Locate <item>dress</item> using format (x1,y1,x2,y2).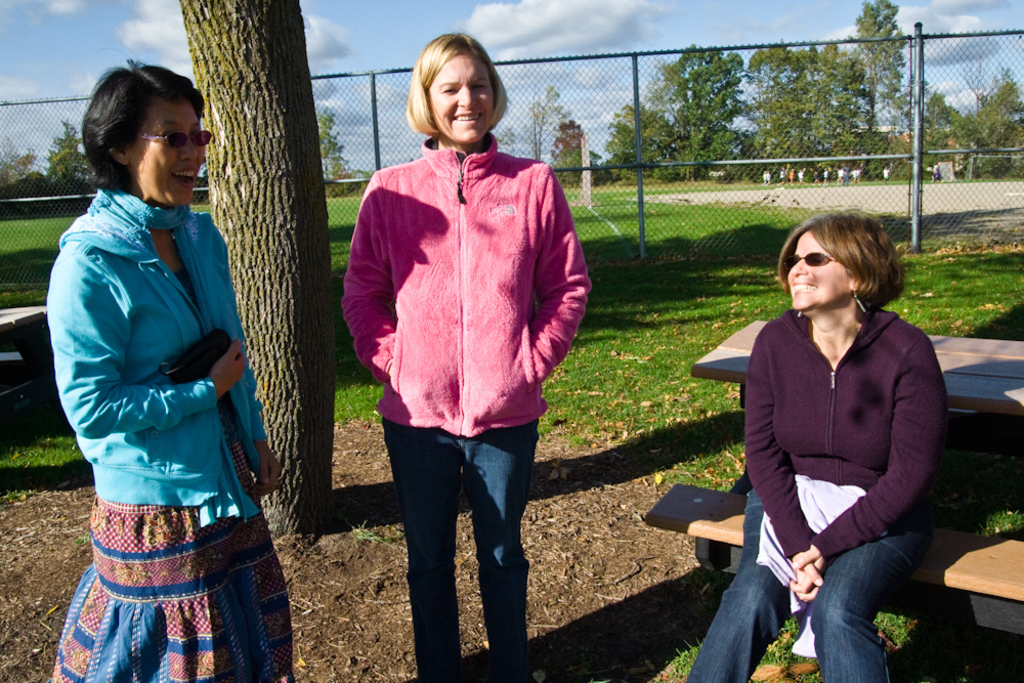
(67,147,258,580).
